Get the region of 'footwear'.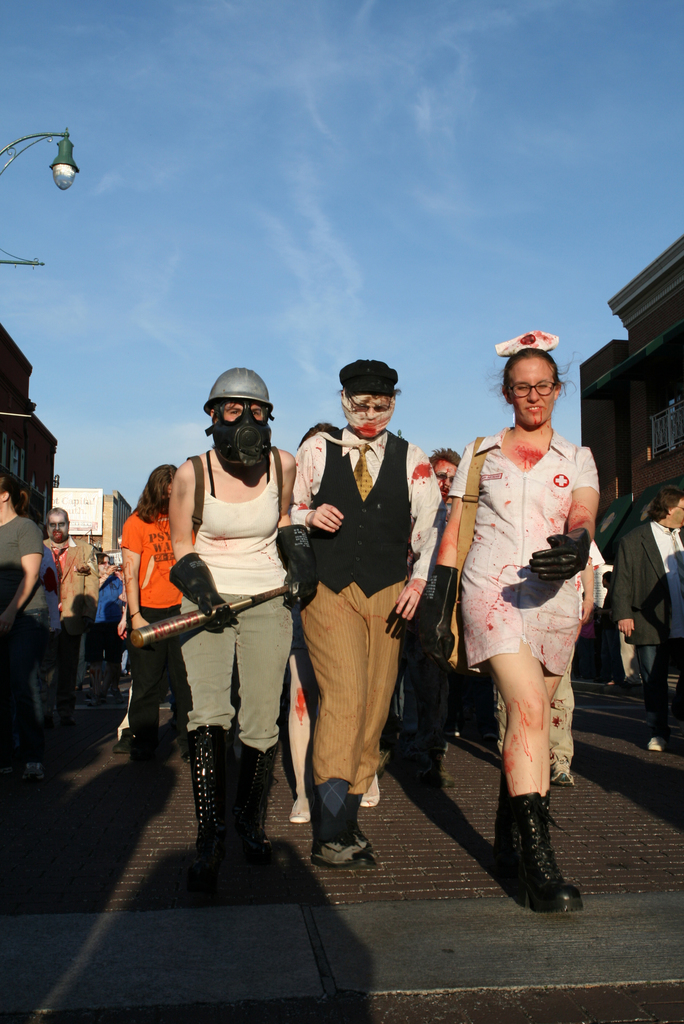
BBox(116, 726, 133, 753).
